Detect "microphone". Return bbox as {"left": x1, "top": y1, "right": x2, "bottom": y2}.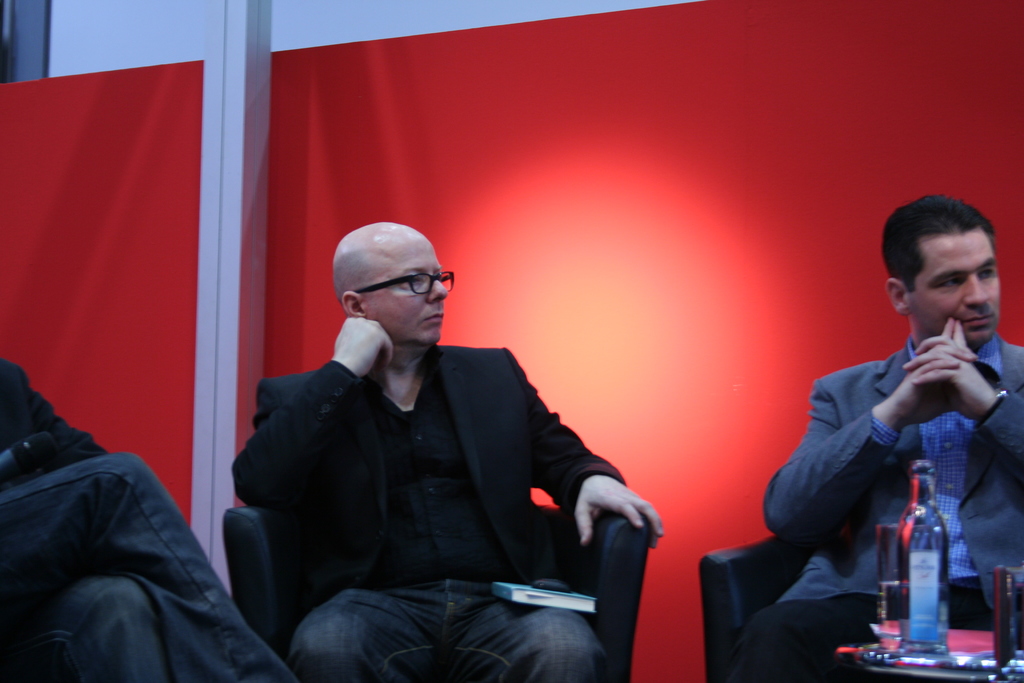
{"left": 0, "top": 433, "right": 58, "bottom": 478}.
